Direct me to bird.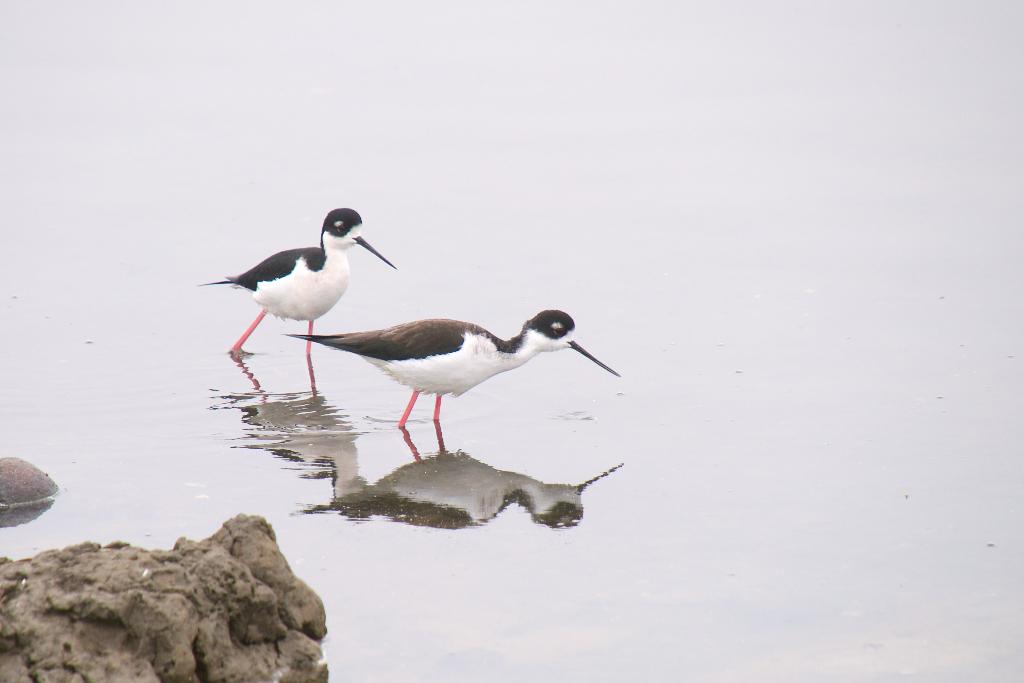
Direction: (left=280, top=304, right=626, bottom=425).
